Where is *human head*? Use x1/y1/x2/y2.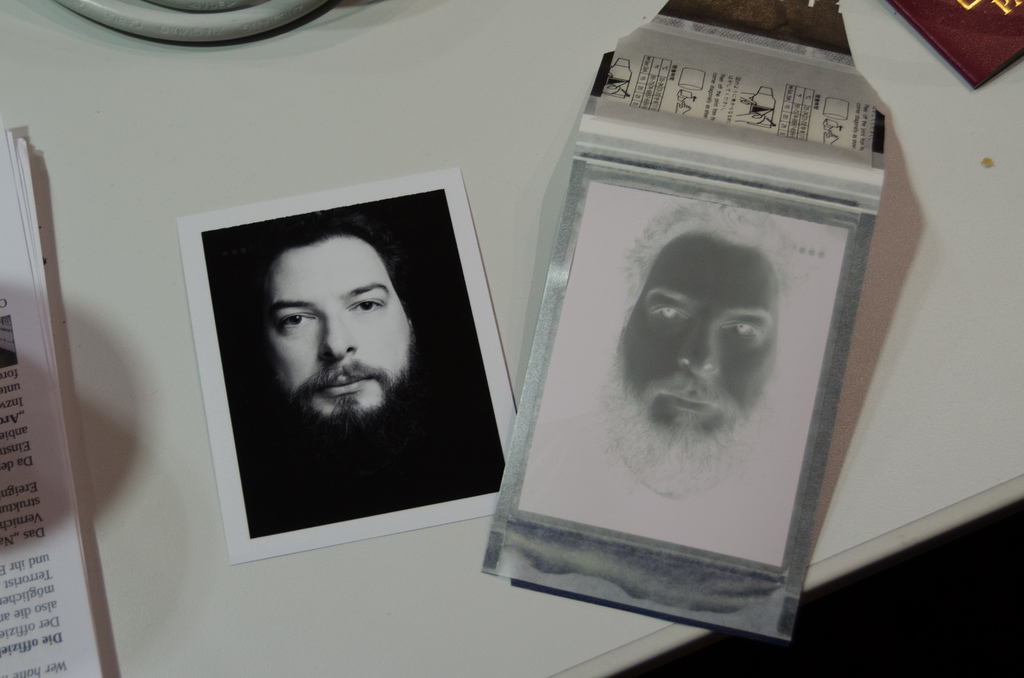
613/223/797/433.
